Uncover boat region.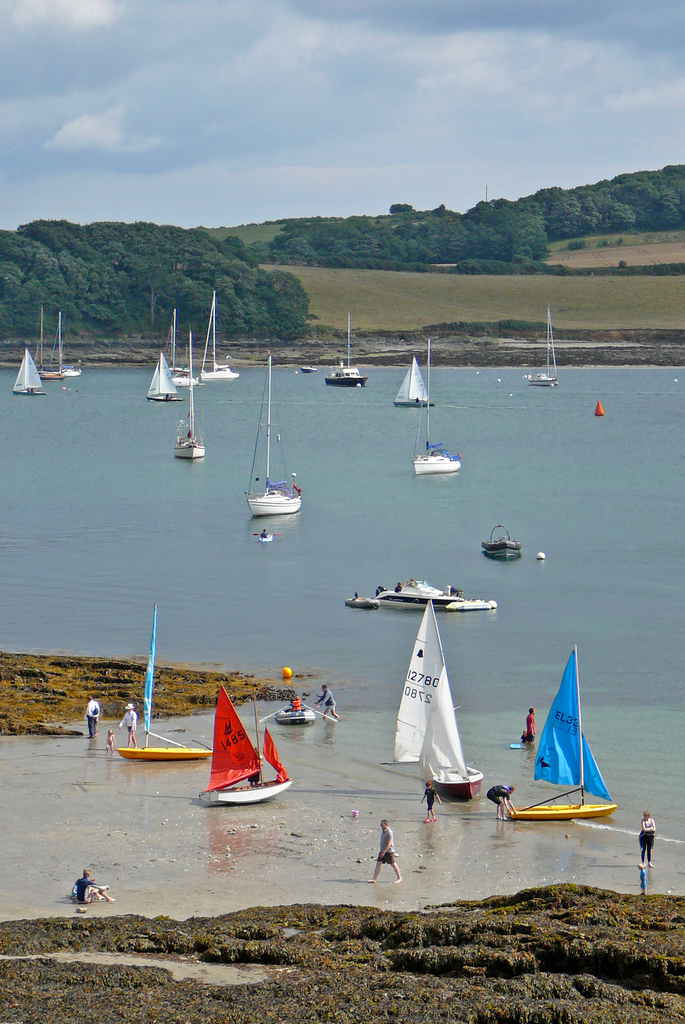
Uncovered: [195,692,305,820].
